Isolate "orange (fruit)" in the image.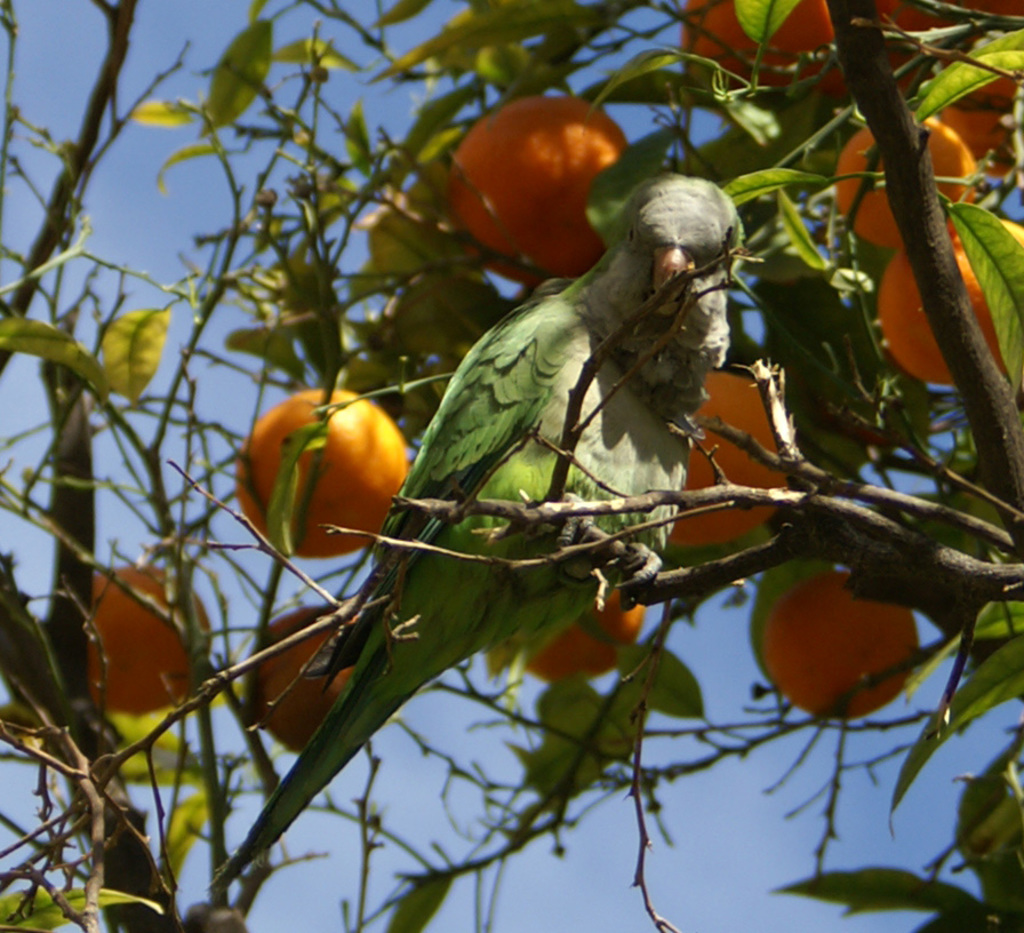
Isolated region: 90 566 211 695.
